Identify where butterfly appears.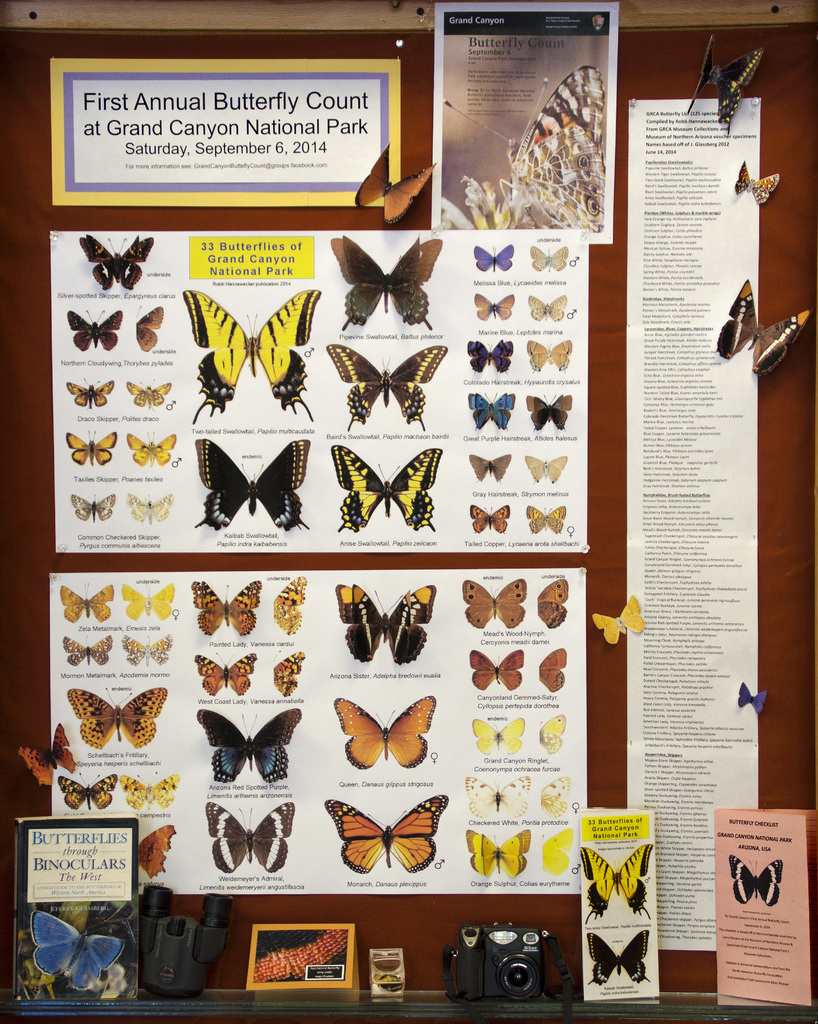
Appears at [x1=119, y1=584, x2=176, y2=617].
